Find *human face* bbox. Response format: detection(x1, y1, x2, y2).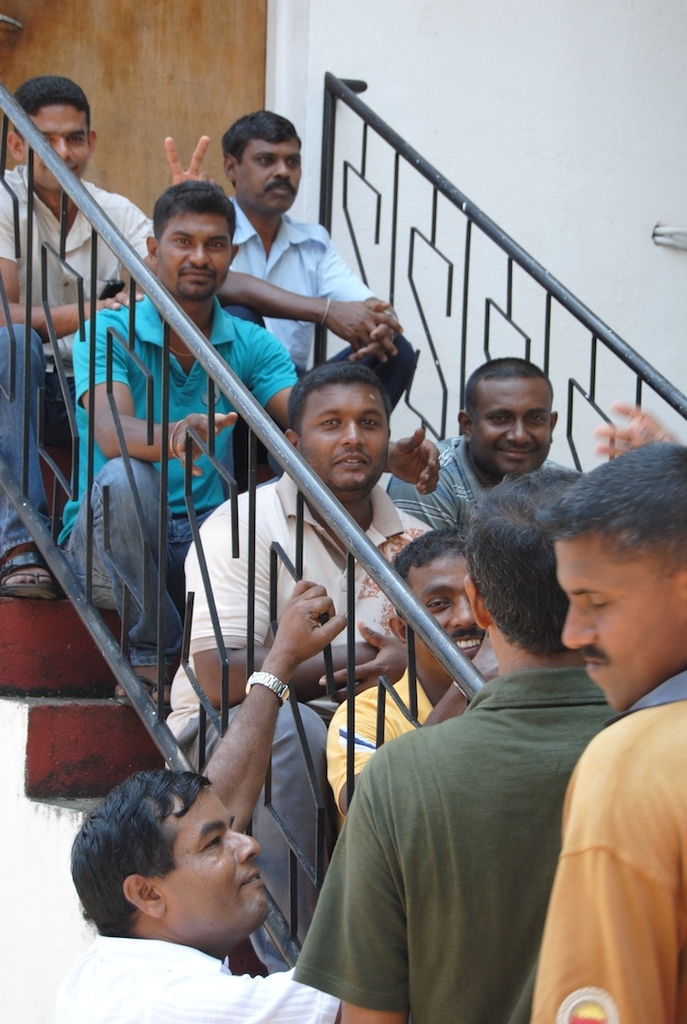
detection(158, 788, 262, 931).
